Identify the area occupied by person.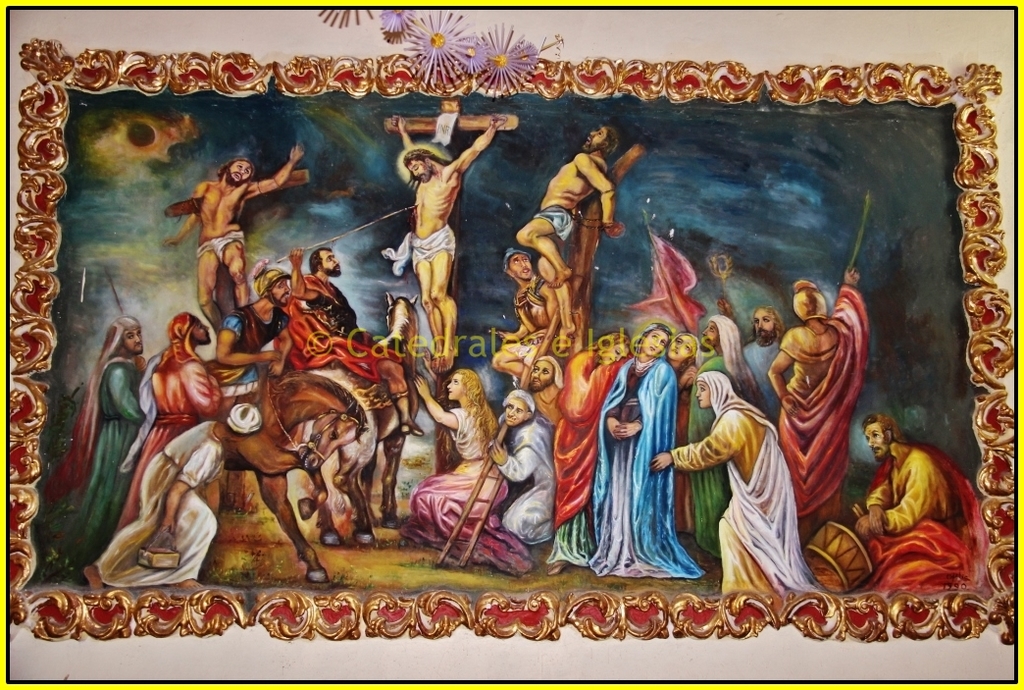
Area: (854,403,963,607).
